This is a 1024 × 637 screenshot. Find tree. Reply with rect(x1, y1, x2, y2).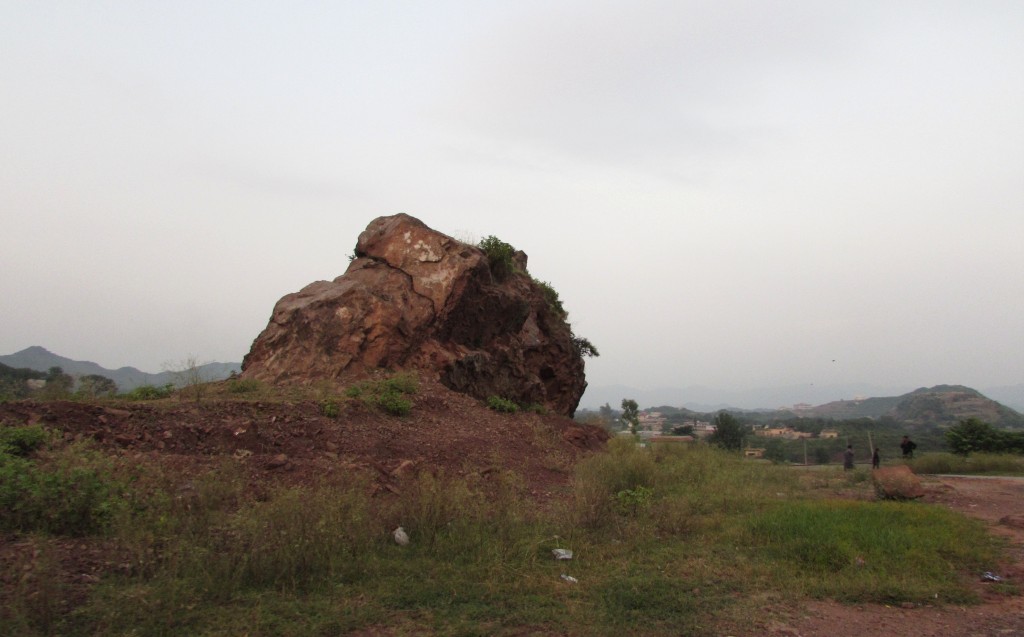
rect(622, 397, 640, 441).
